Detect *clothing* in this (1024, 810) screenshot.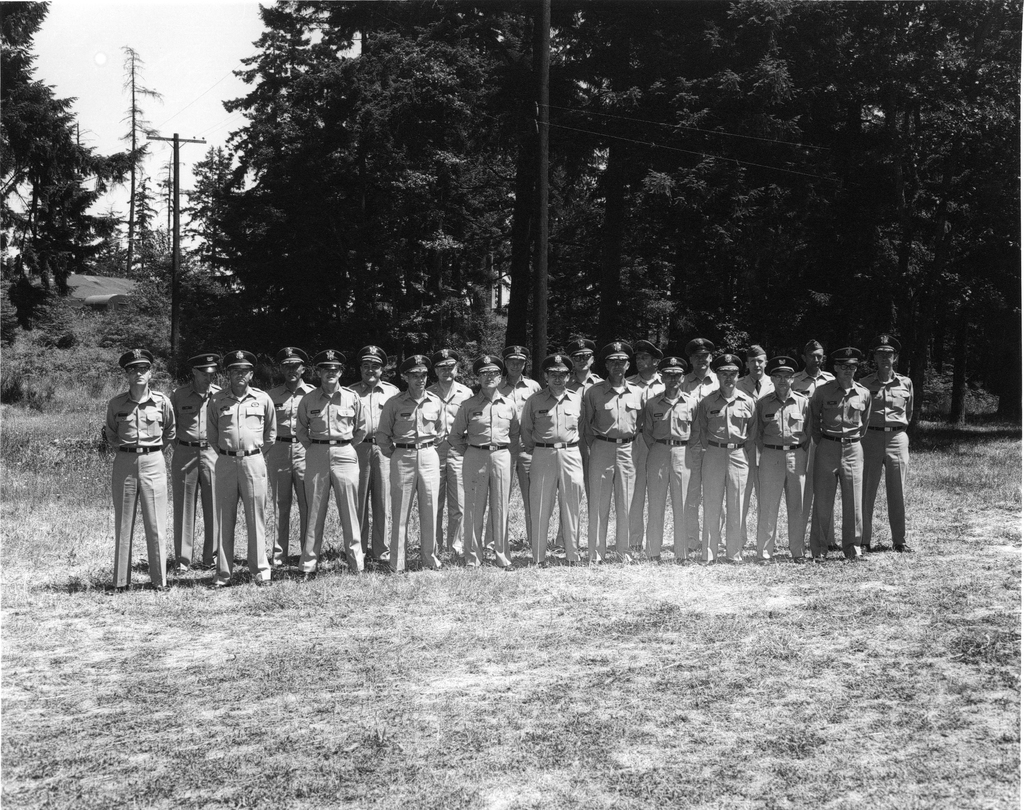
Detection: Rect(354, 440, 386, 562).
